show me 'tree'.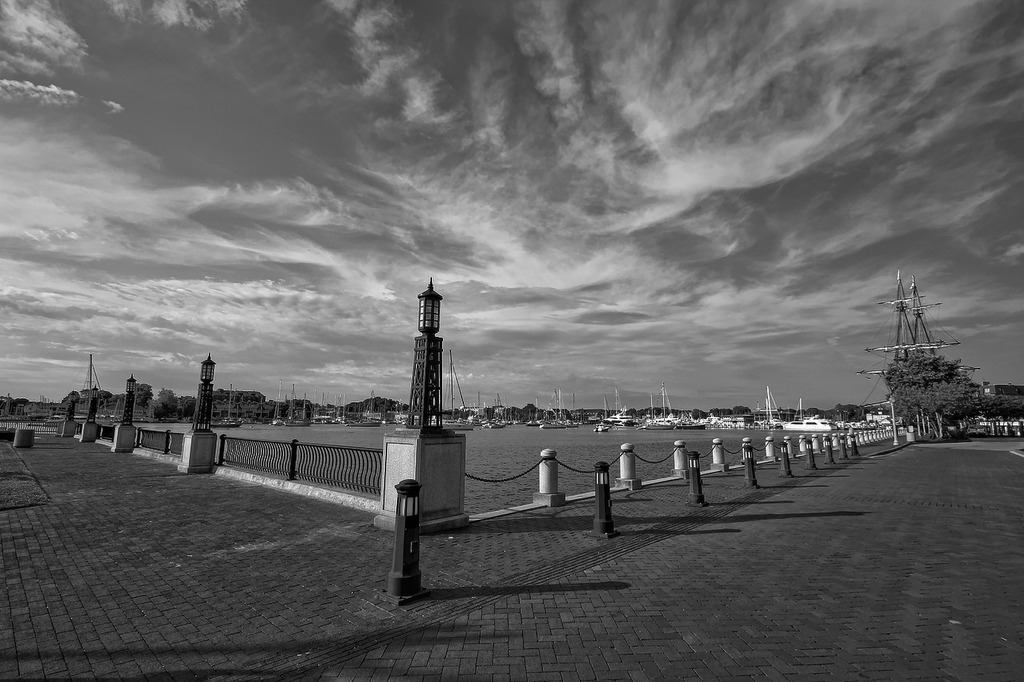
'tree' is here: region(886, 349, 966, 438).
